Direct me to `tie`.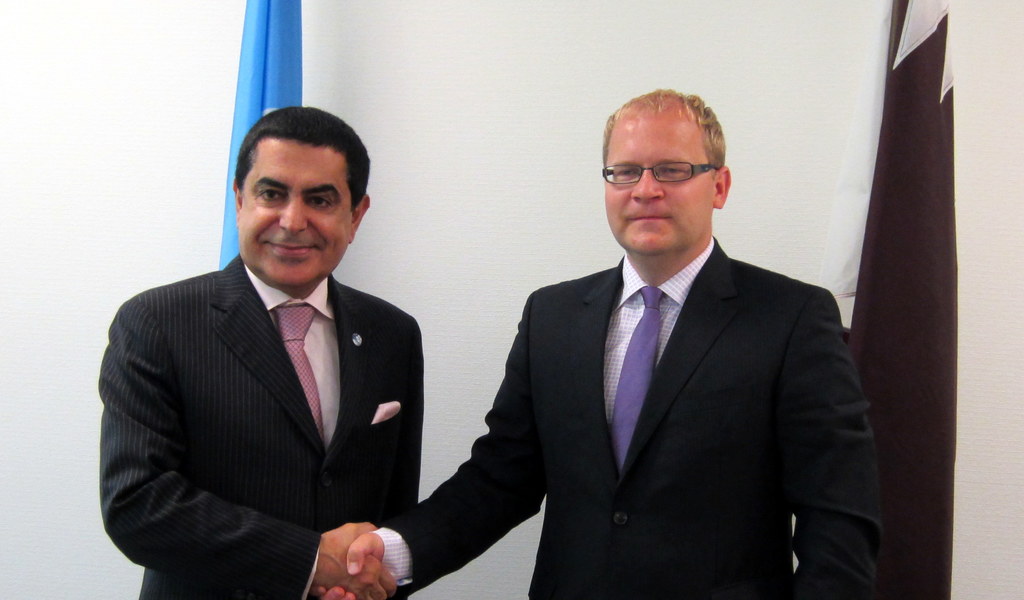
Direction: select_region(609, 280, 663, 479).
